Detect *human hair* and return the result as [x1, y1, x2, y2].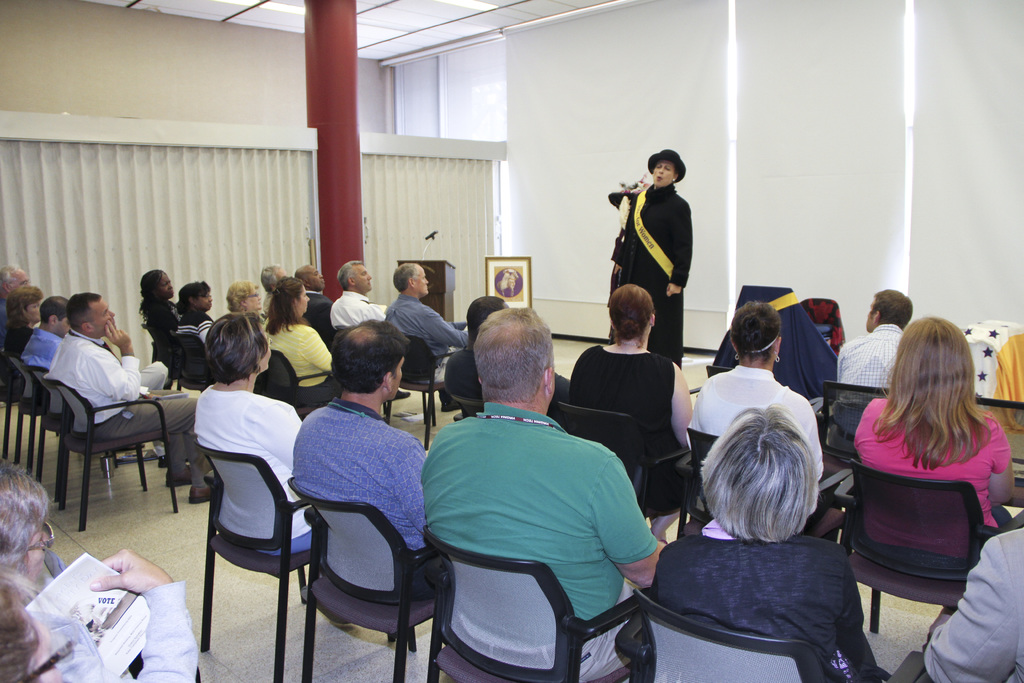
[135, 270, 168, 325].
